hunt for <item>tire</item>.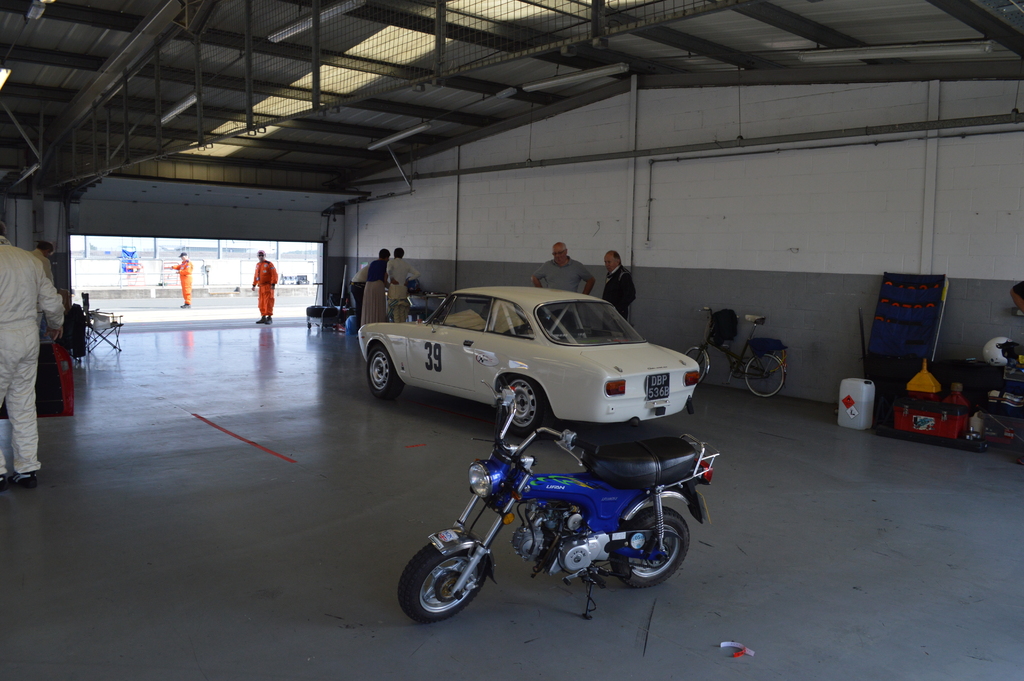
Hunted down at select_region(743, 346, 788, 396).
